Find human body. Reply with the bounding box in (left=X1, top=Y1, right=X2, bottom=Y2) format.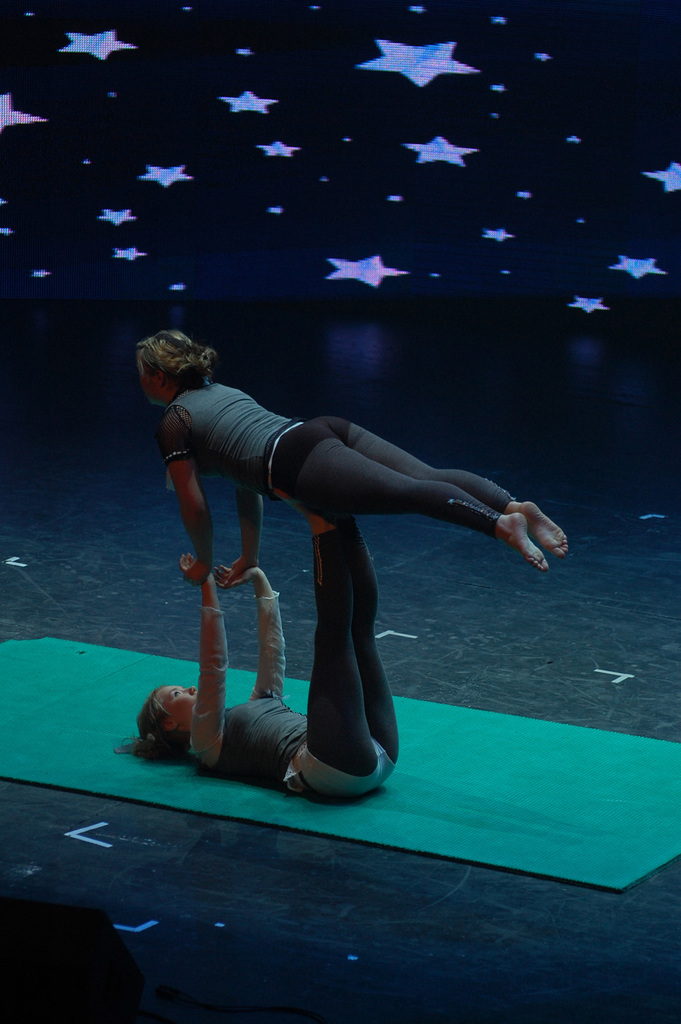
(left=157, top=379, right=568, bottom=586).
